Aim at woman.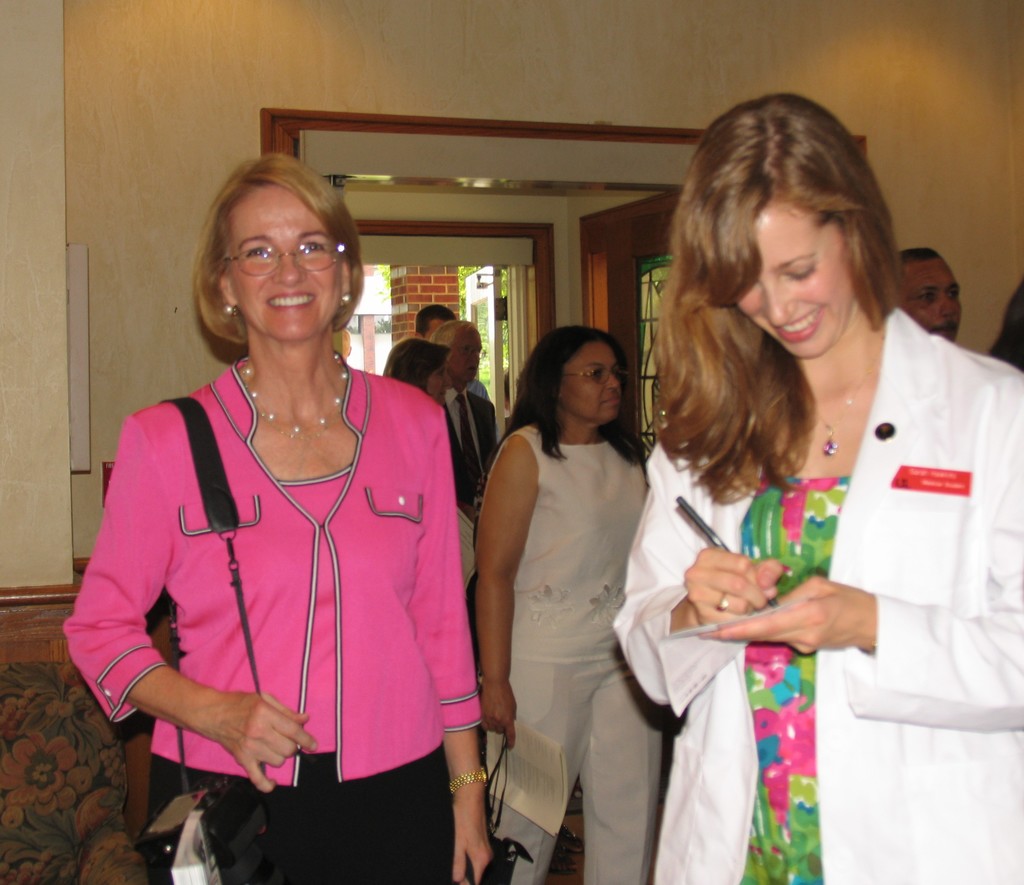
Aimed at x1=477, y1=324, x2=671, y2=884.
